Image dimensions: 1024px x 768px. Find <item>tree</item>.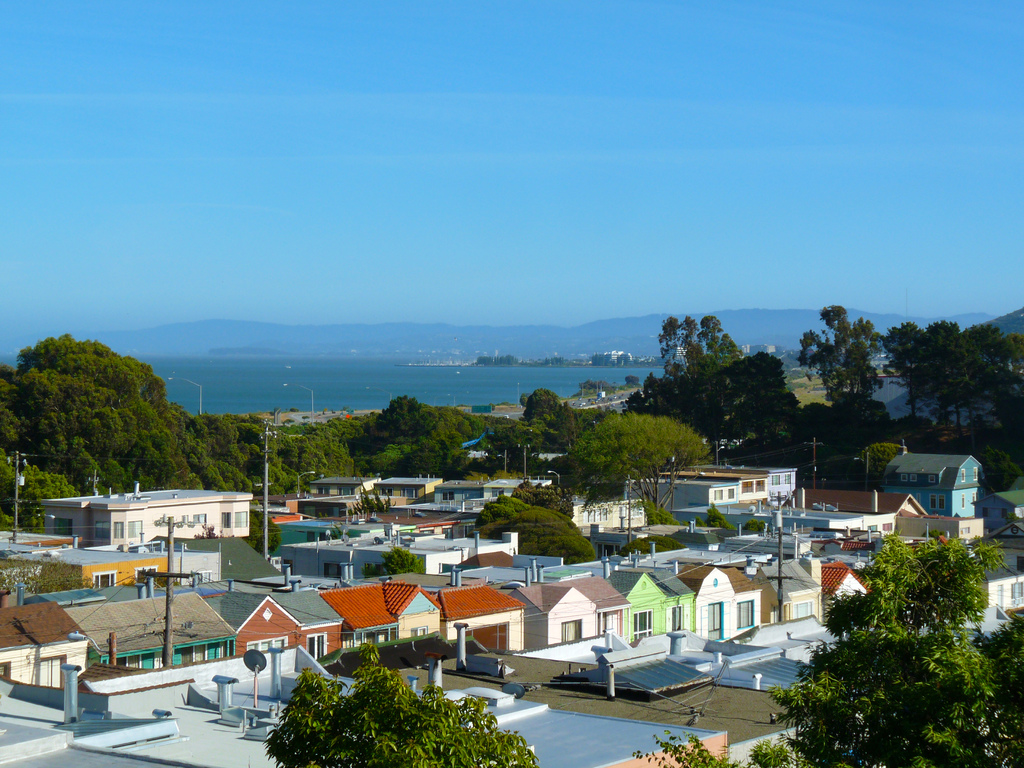
BBox(185, 410, 271, 492).
